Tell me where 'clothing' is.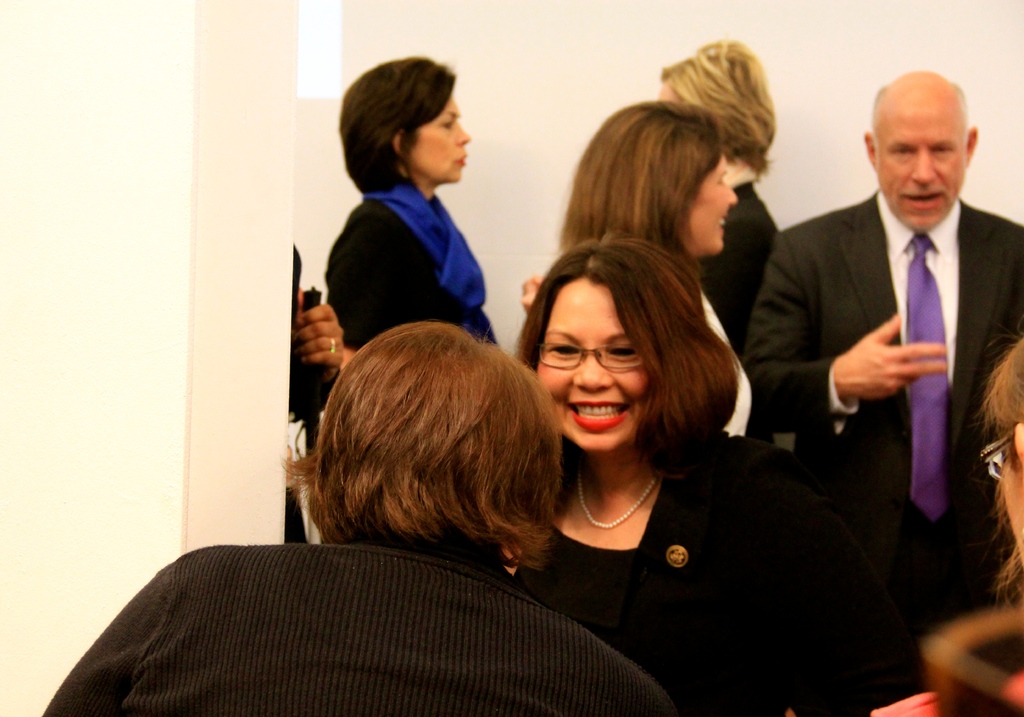
'clothing' is at rect(698, 181, 778, 364).
